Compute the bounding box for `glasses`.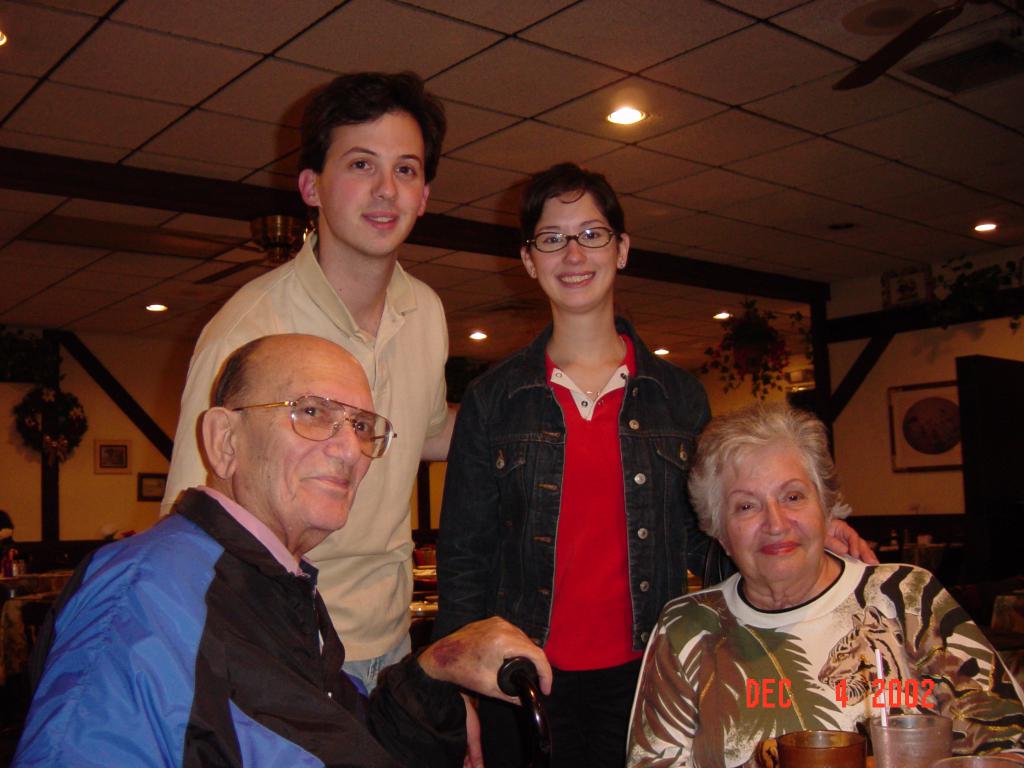
523,222,616,253.
